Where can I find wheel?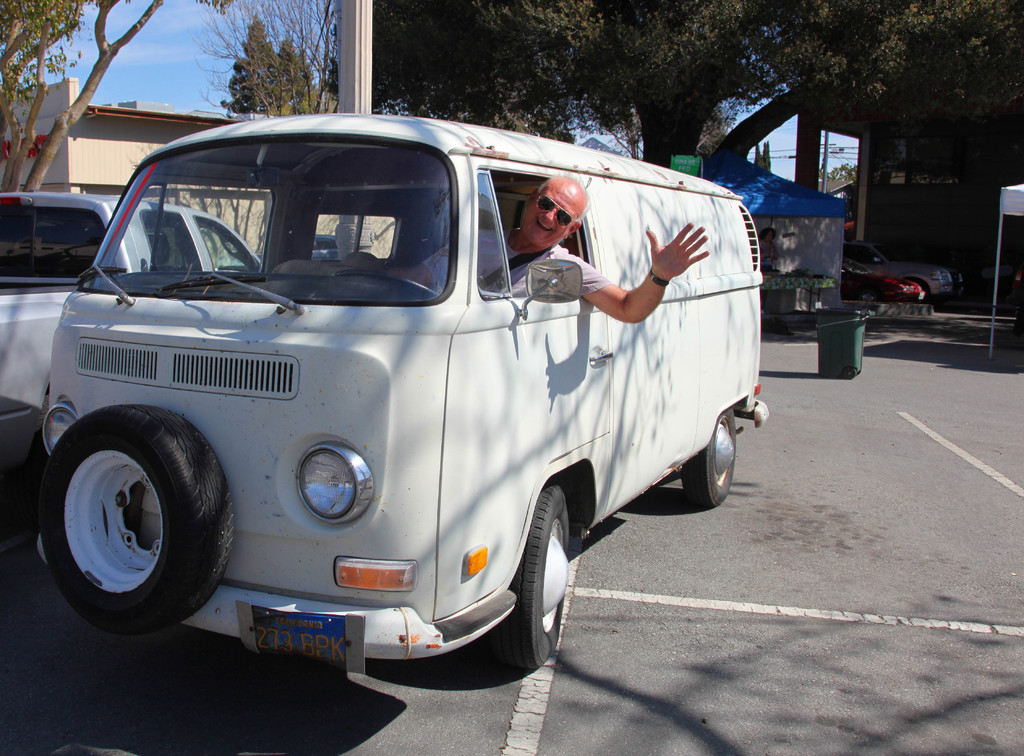
You can find it at (left=482, top=481, right=570, bottom=673).
